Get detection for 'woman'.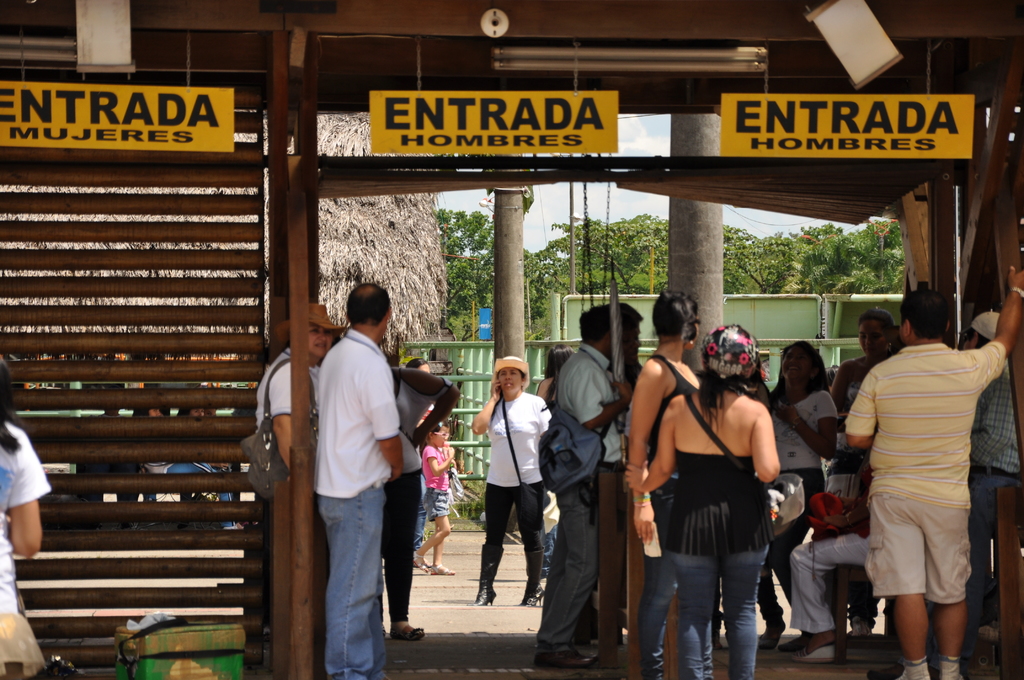
Detection: bbox=(533, 345, 578, 403).
